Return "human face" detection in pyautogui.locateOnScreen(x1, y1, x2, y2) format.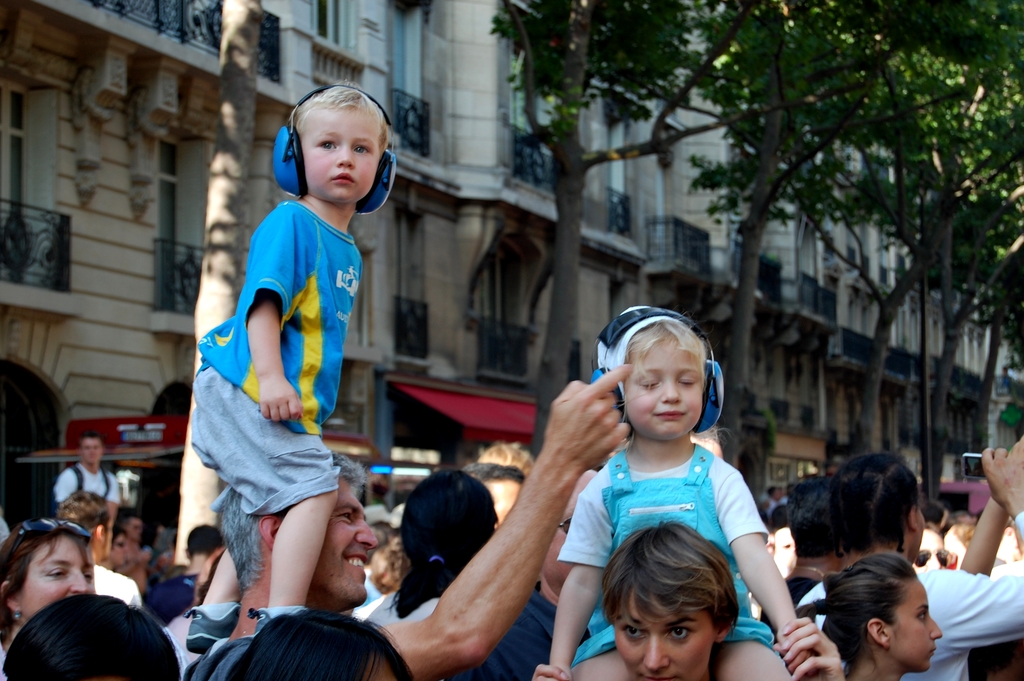
pyautogui.locateOnScreen(104, 532, 128, 570).
